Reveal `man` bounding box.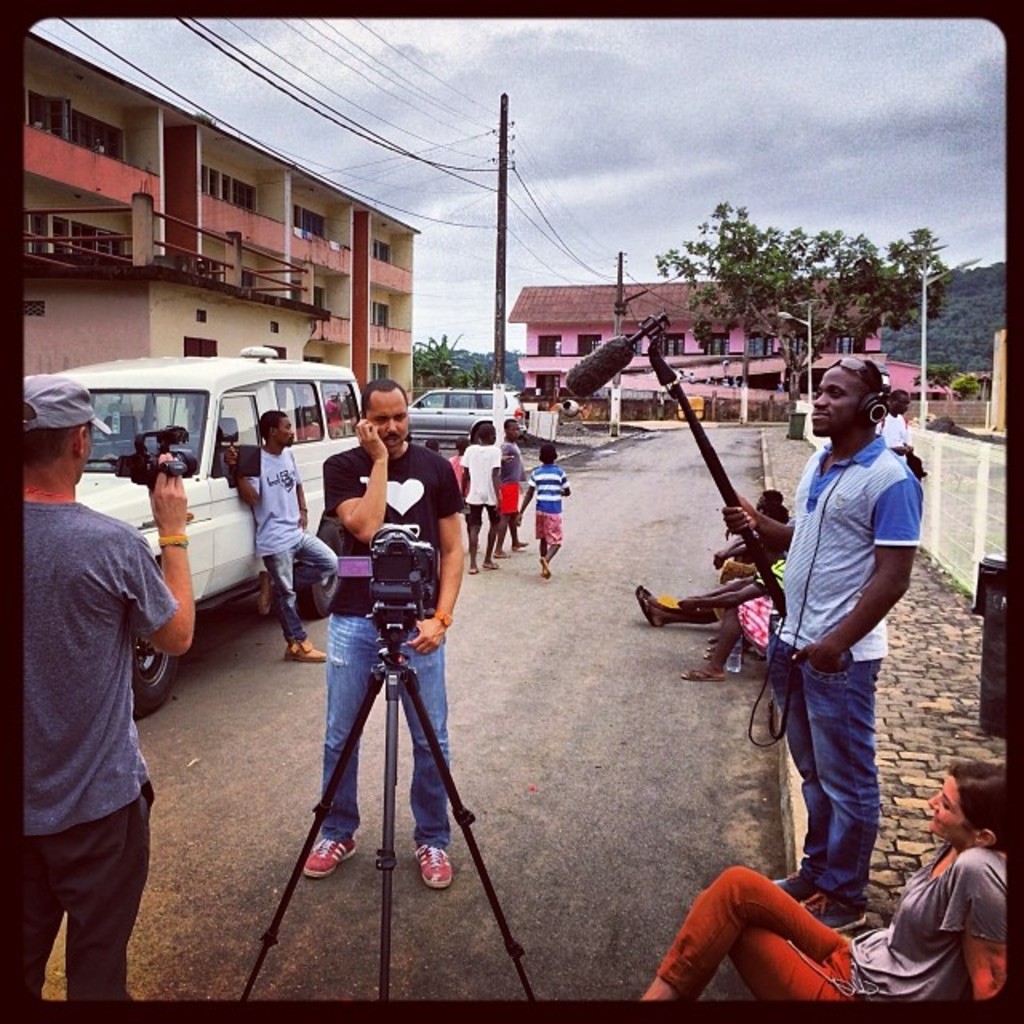
Revealed: BBox(299, 376, 469, 890).
